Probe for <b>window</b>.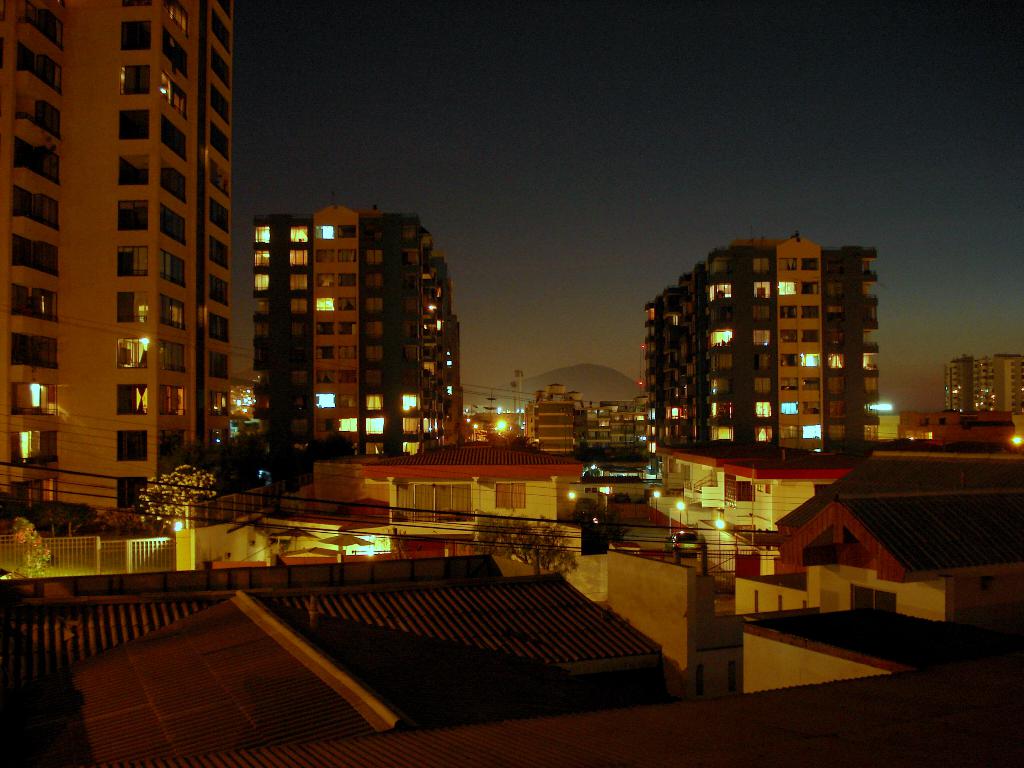
Probe result: bbox=[253, 273, 271, 293].
